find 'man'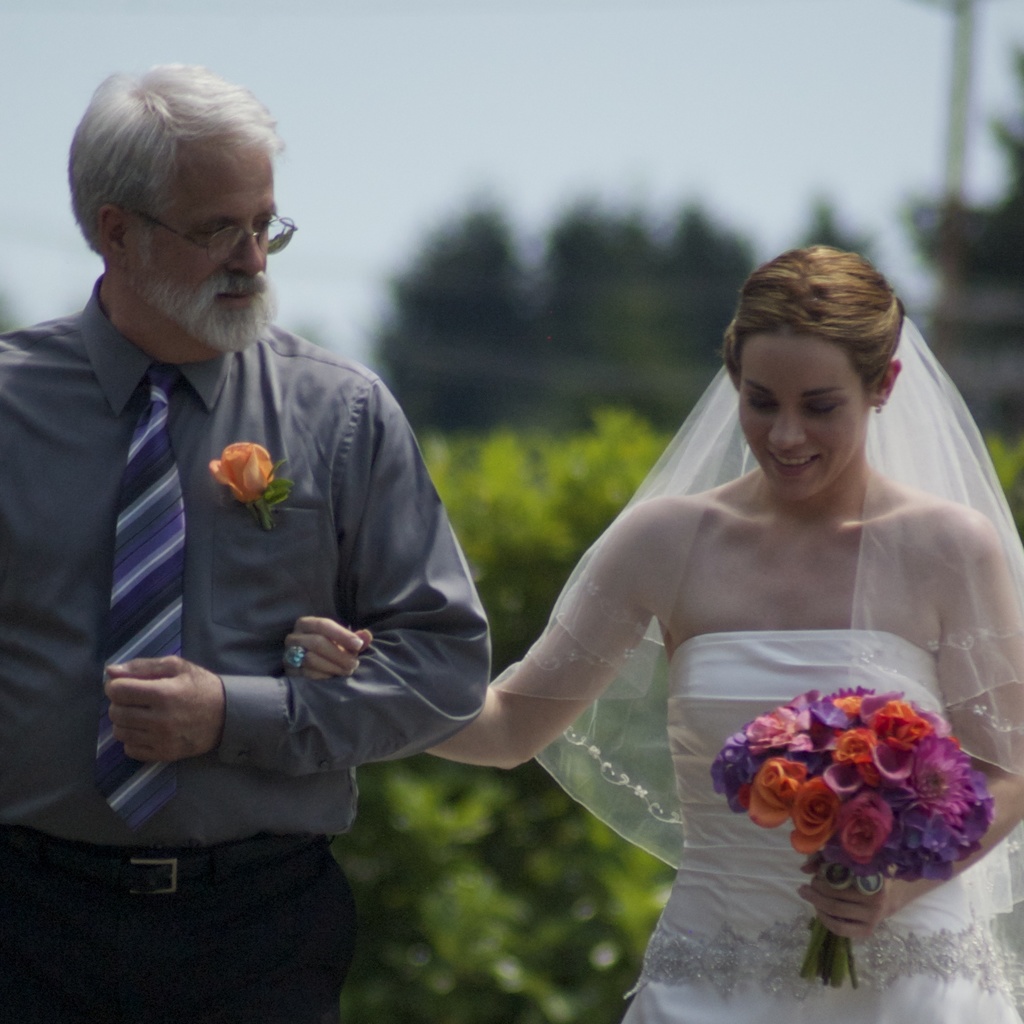
region(35, 99, 506, 902)
